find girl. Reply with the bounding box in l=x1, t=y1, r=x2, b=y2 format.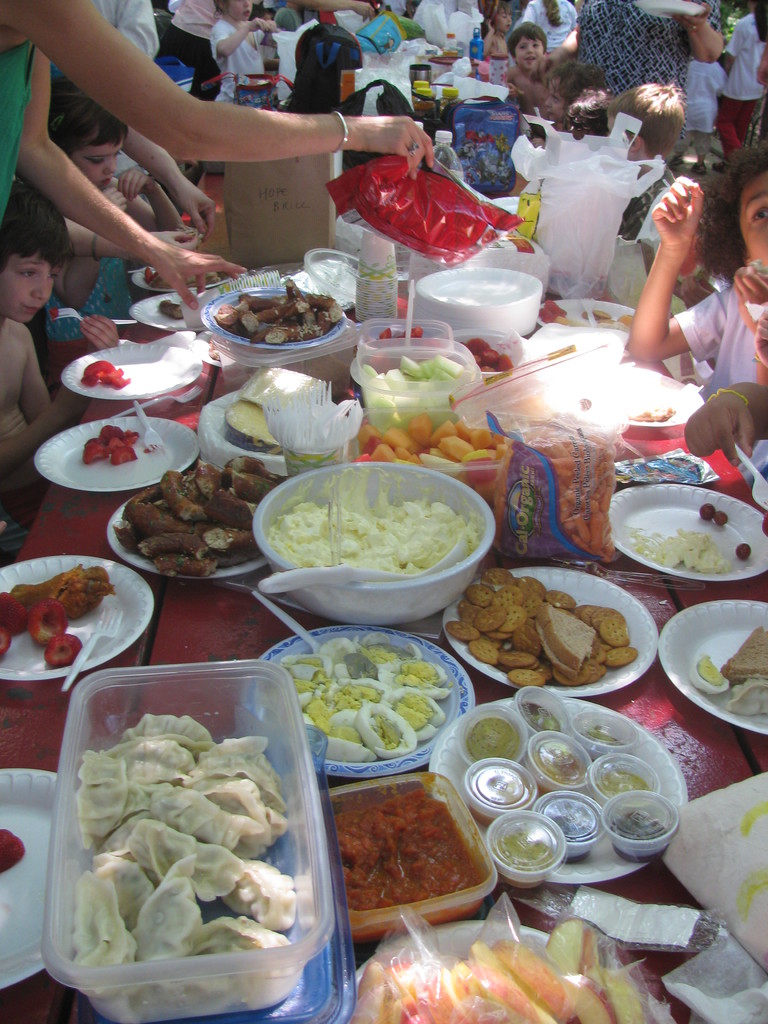
l=478, t=0, r=513, b=83.
